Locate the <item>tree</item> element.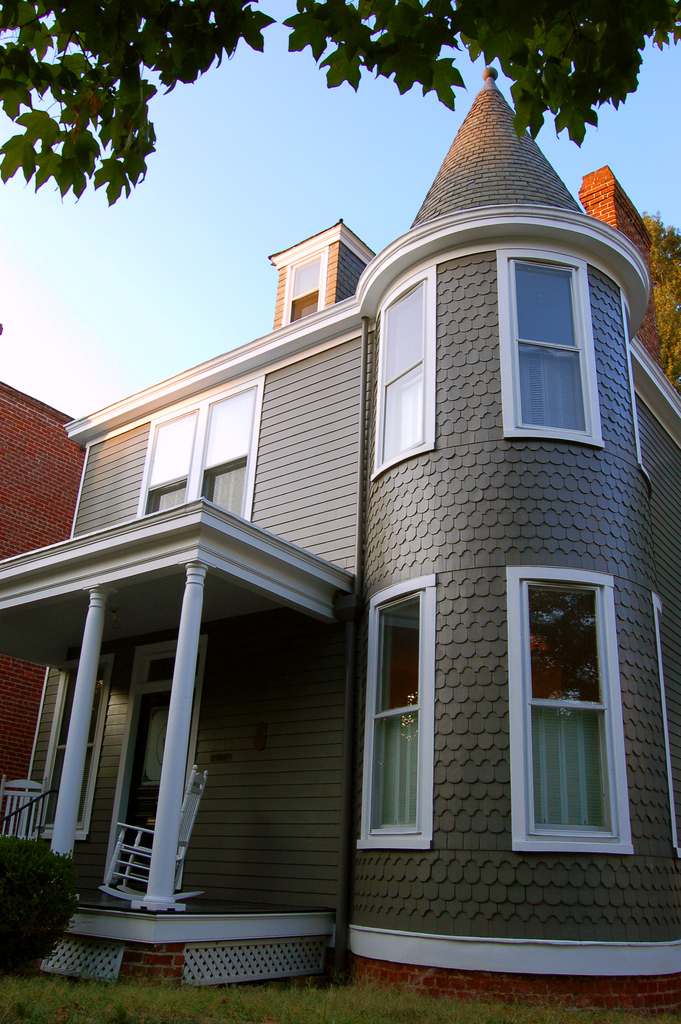
Element bbox: BBox(641, 218, 680, 400).
